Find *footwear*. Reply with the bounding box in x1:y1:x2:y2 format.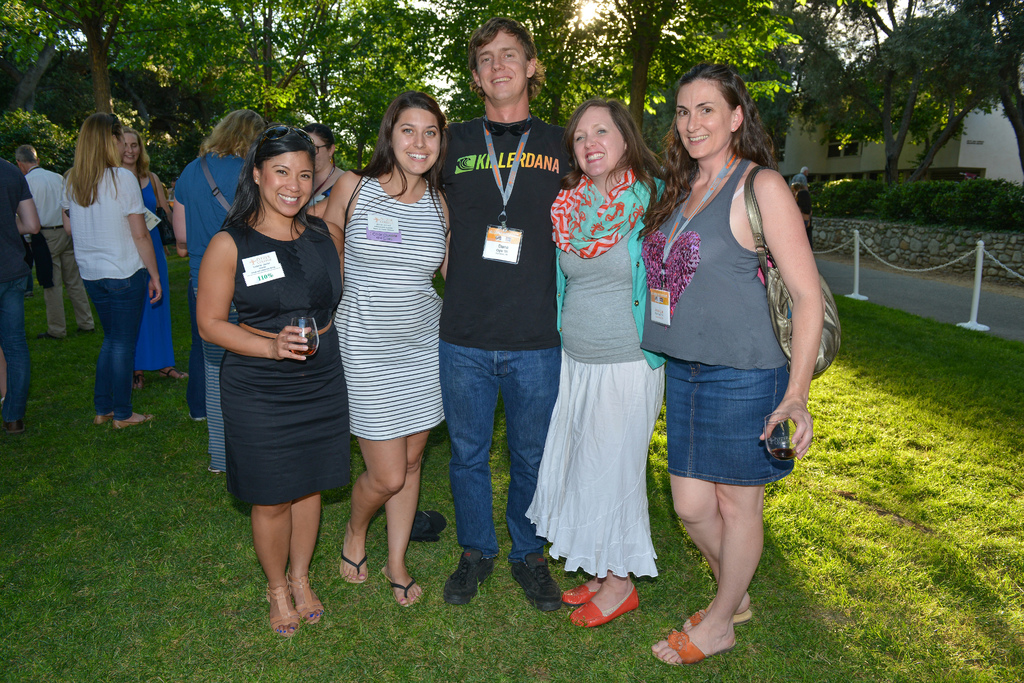
685:604:755:624.
